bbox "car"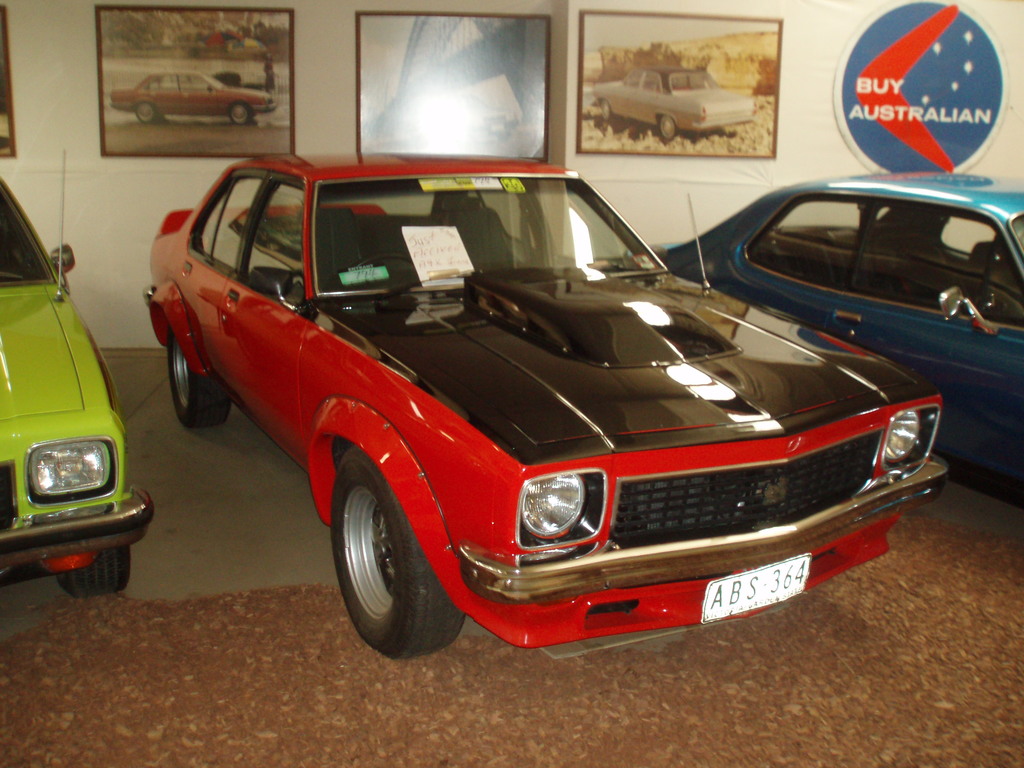
650,167,1023,513
